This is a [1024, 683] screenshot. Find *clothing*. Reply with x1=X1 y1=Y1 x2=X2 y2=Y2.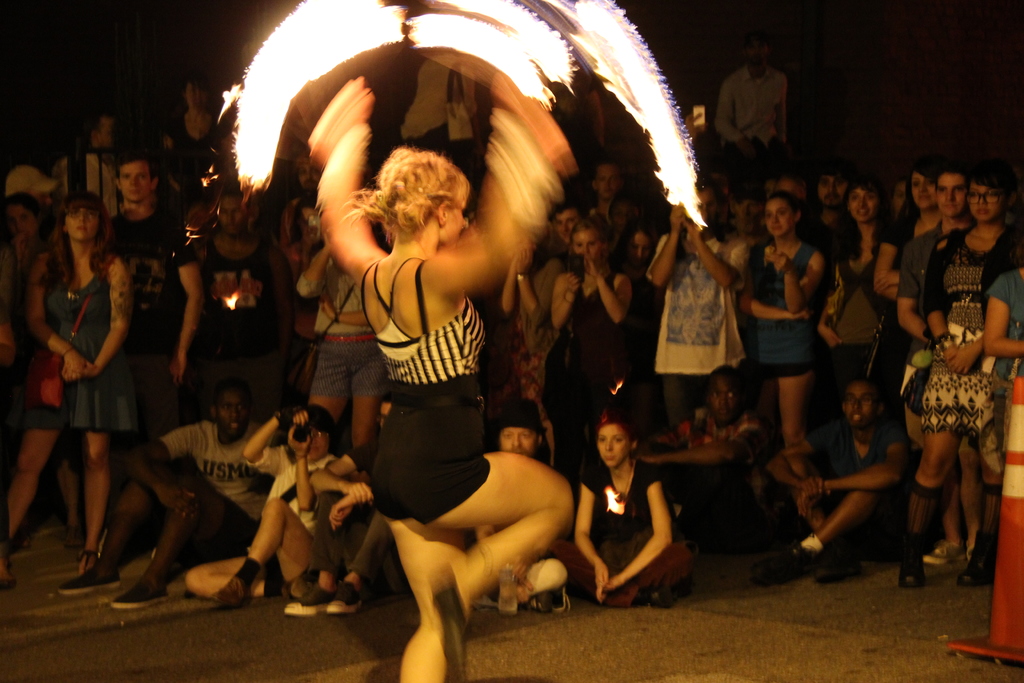
x1=200 y1=229 x2=269 y2=356.
